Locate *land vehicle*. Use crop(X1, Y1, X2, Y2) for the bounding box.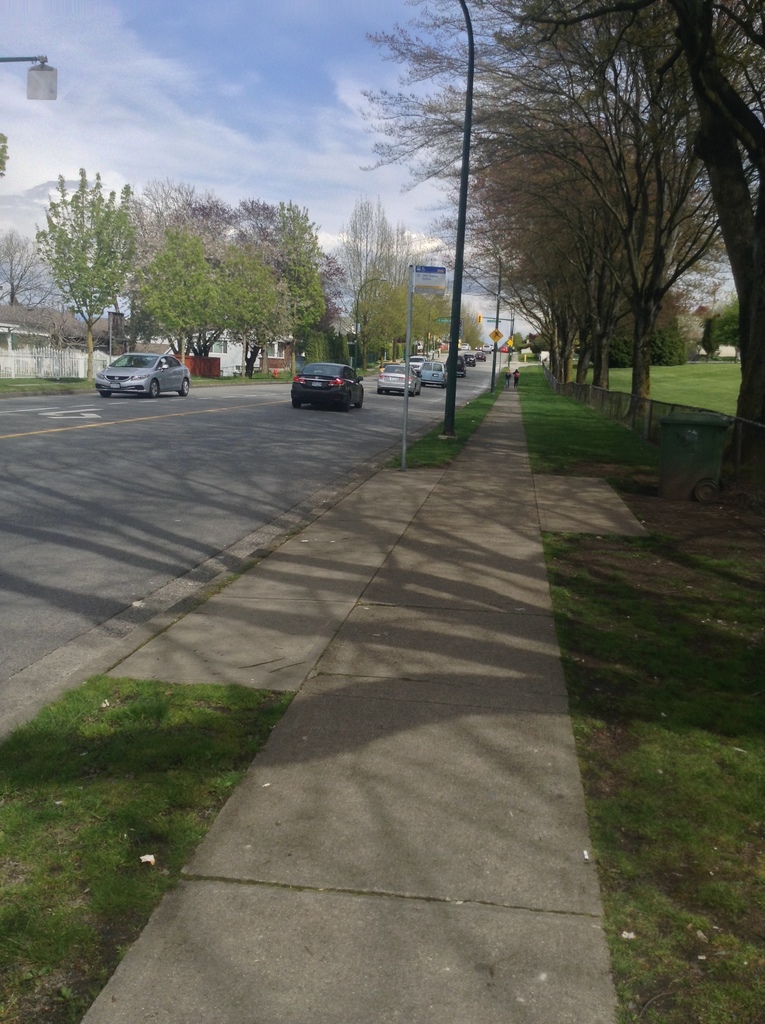
crop(296, 355, 367, 415).
